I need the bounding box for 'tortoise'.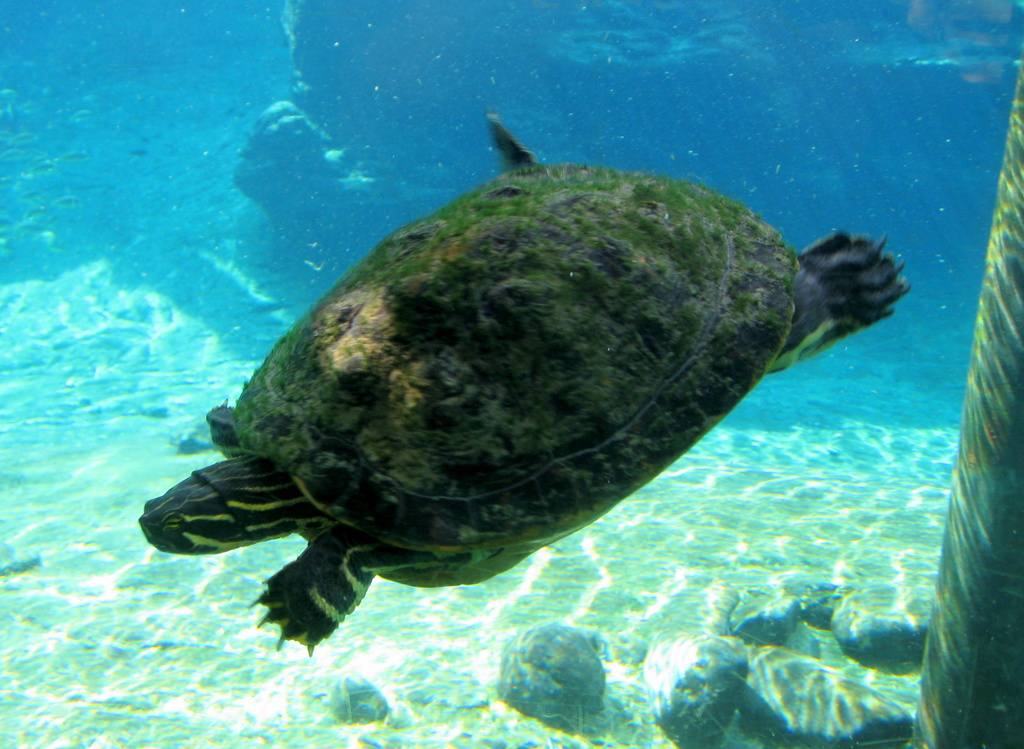
Here it is: [left=133, top=113, right=919, bottom=654].
